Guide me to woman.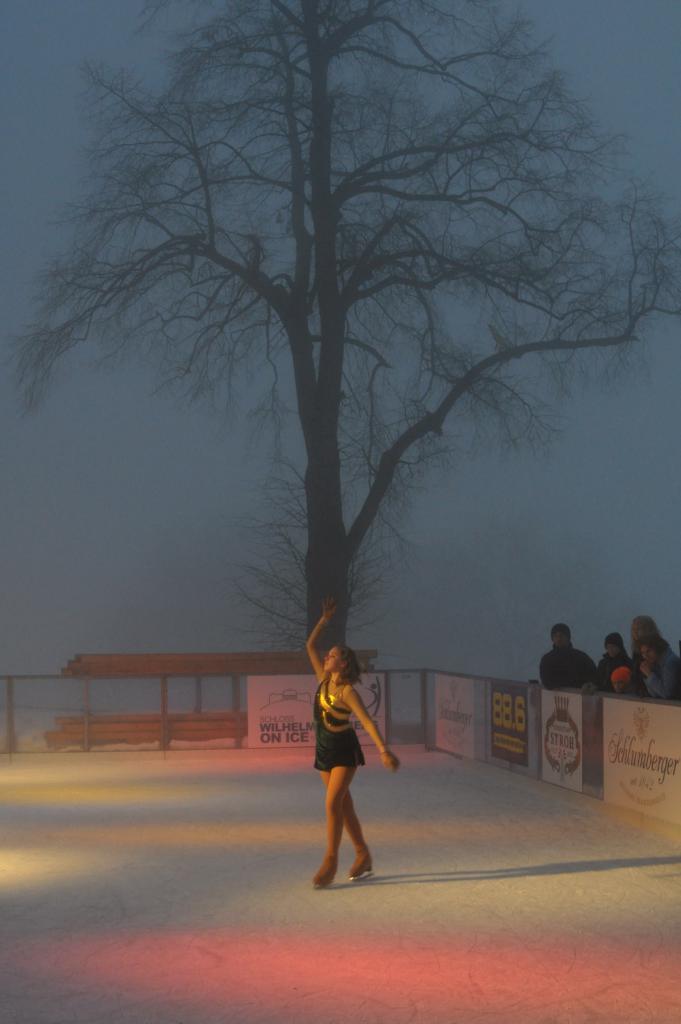
Guidance: bbox=[301, 634, 399, 883].
